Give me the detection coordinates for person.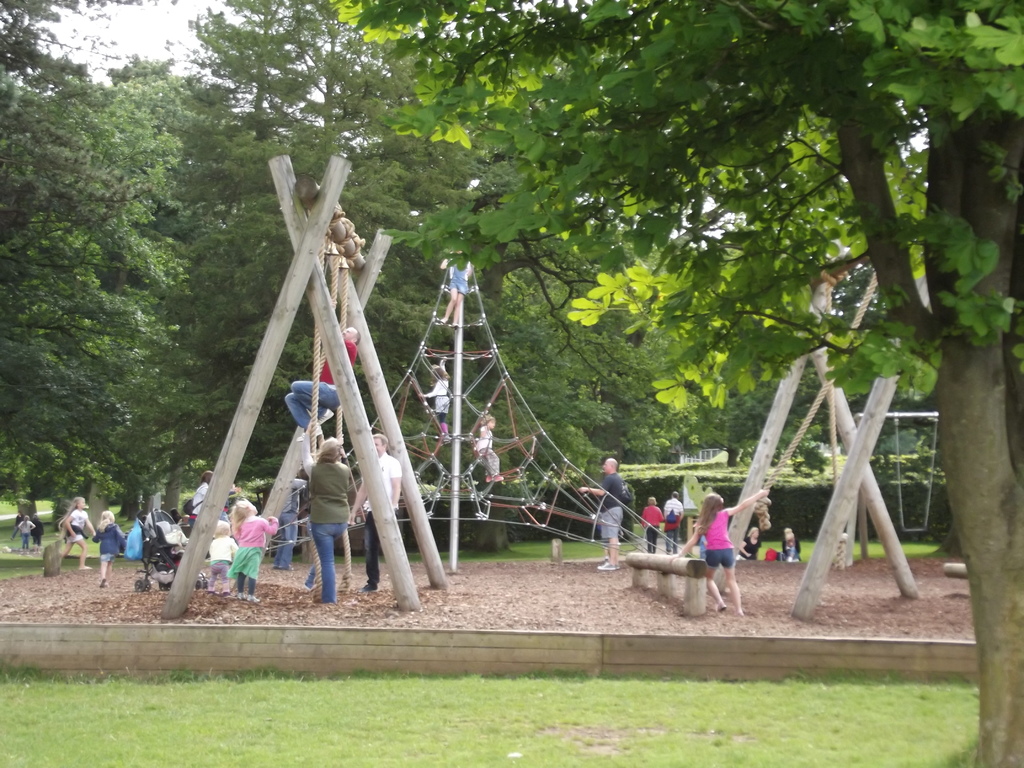
bbox(685, 498, 753, 606).
